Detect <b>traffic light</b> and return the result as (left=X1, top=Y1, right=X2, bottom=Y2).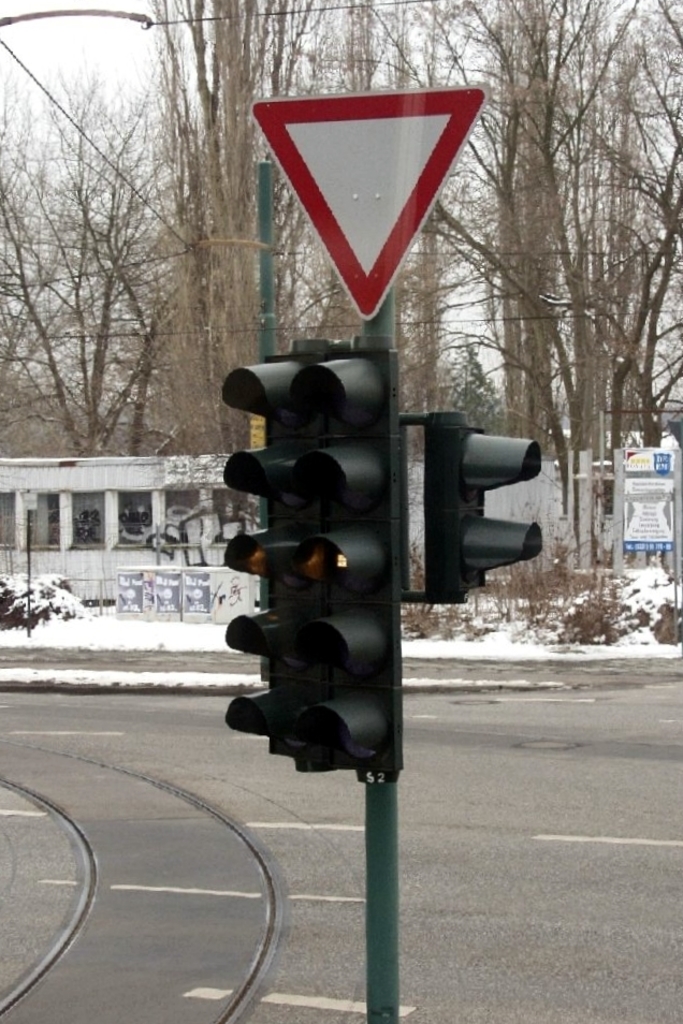
(left=220, top=338, right=406, bottom=775).
